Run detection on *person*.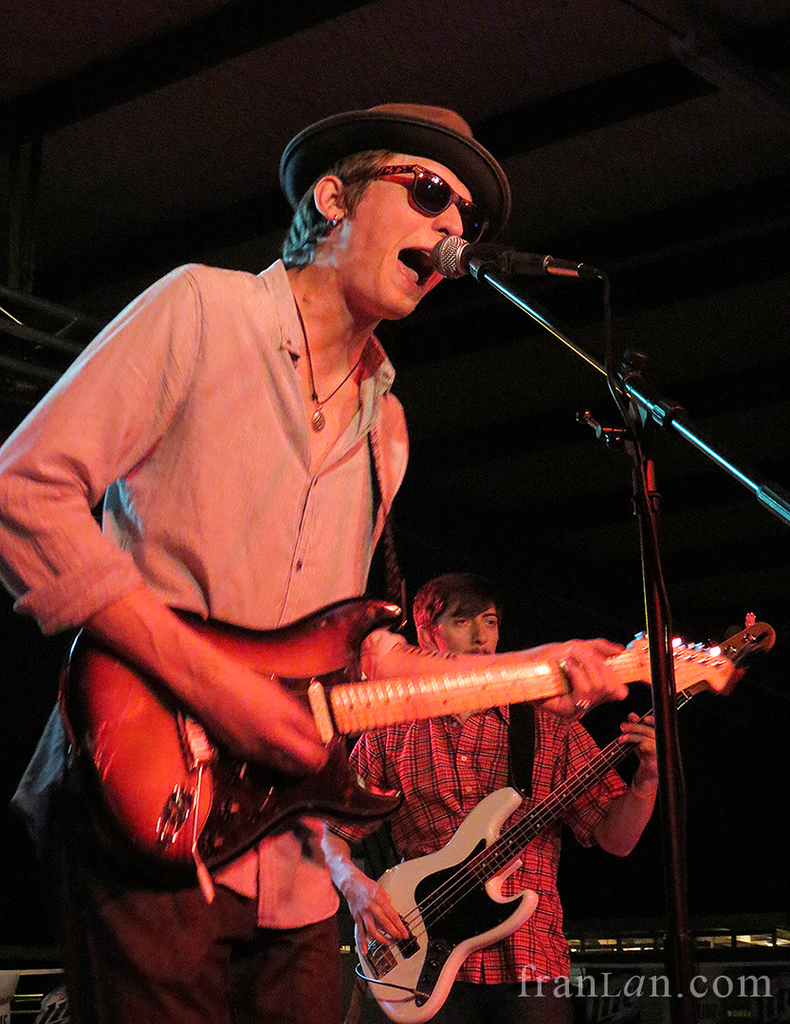
Result: (left=303, top=581, right=672, bottom=1020).
